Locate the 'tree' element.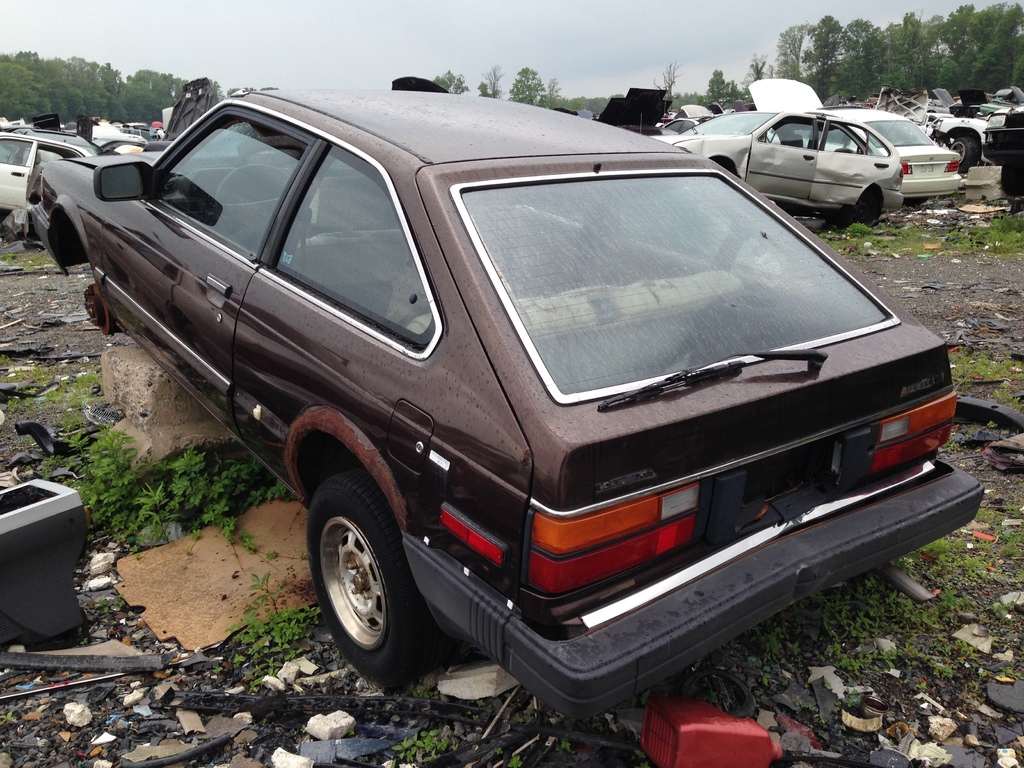
Element bbox: [808,10,848,100].
